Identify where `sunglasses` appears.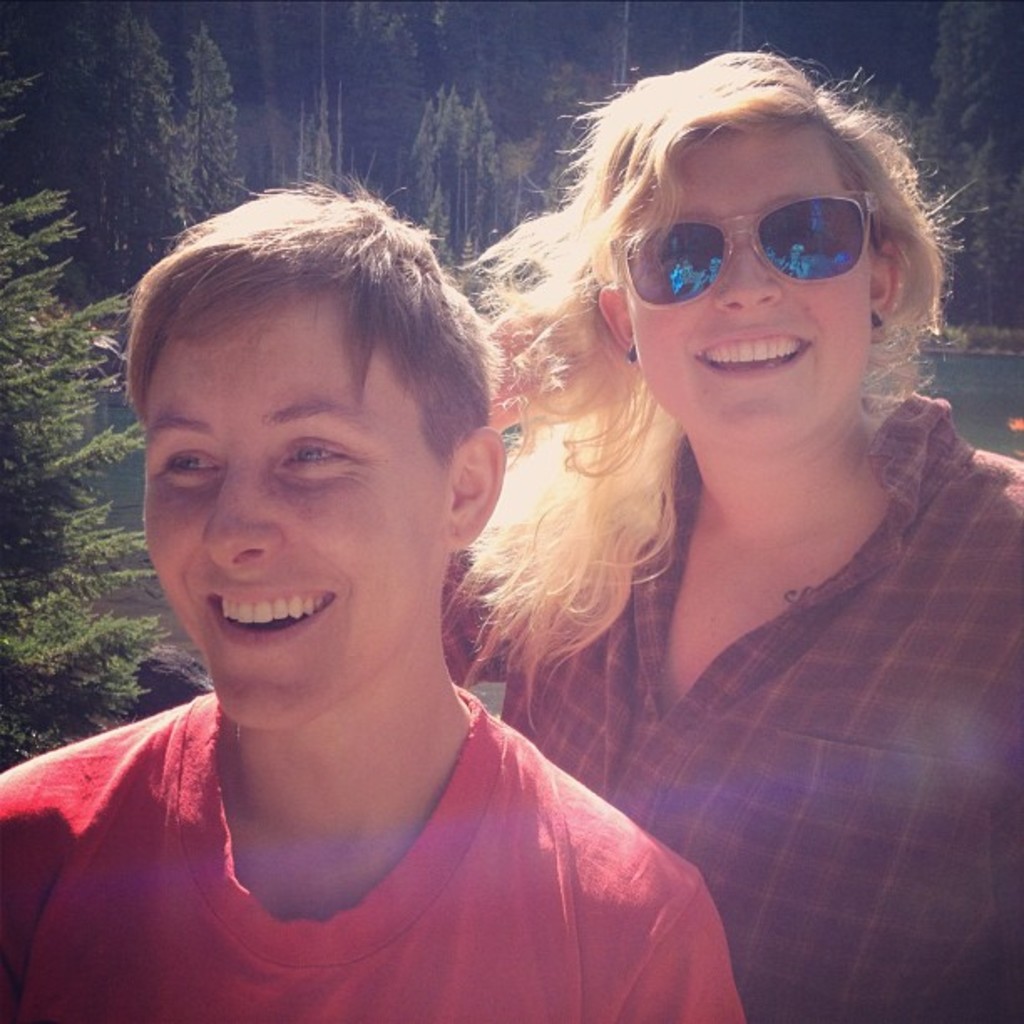
Appears at detection(621, 182, 914, 305).
